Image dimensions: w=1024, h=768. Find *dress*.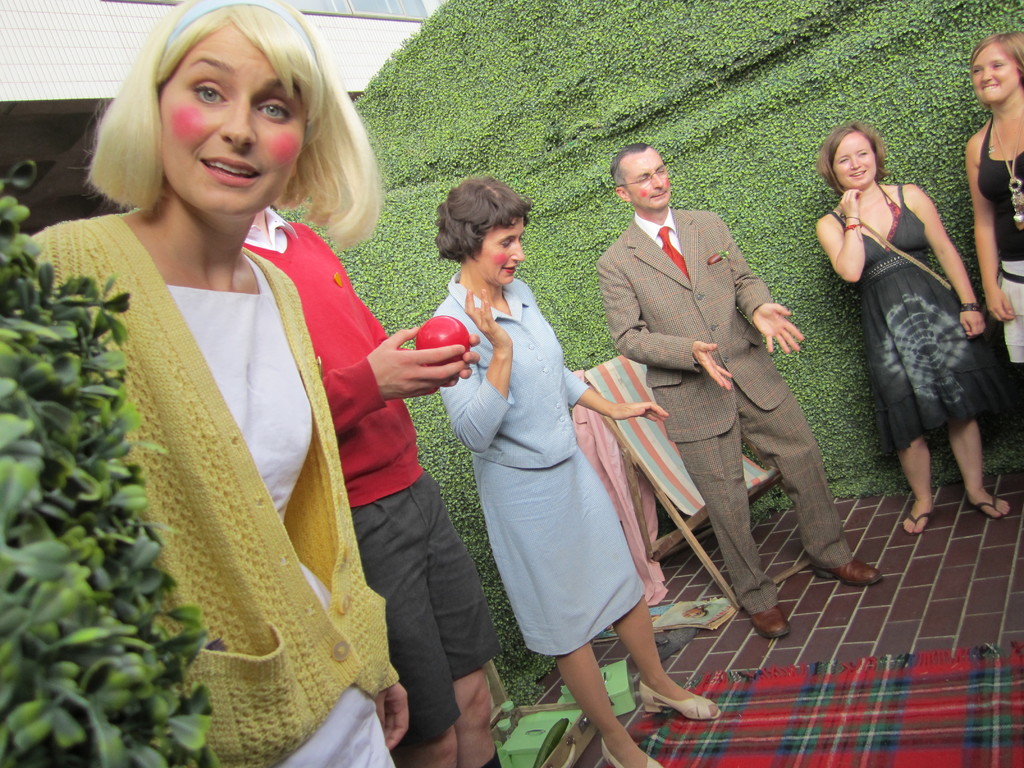
(left=439, top=280, right=648, bottom=659).
